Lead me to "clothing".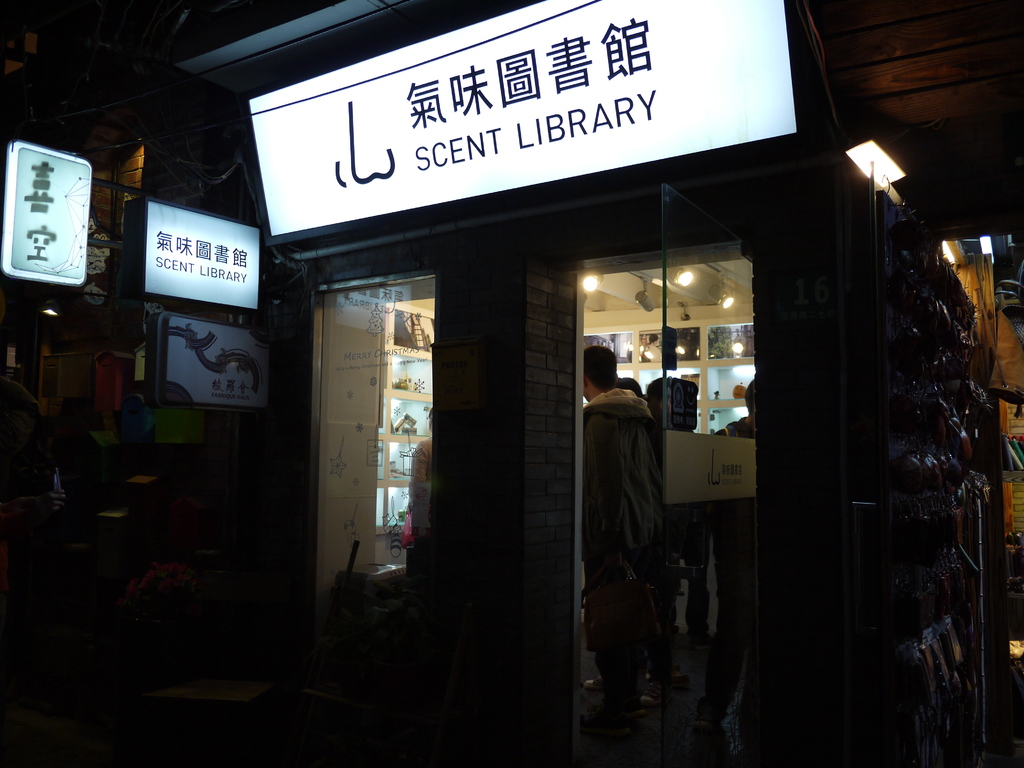
Lead to (412, 437, 433, 481).
